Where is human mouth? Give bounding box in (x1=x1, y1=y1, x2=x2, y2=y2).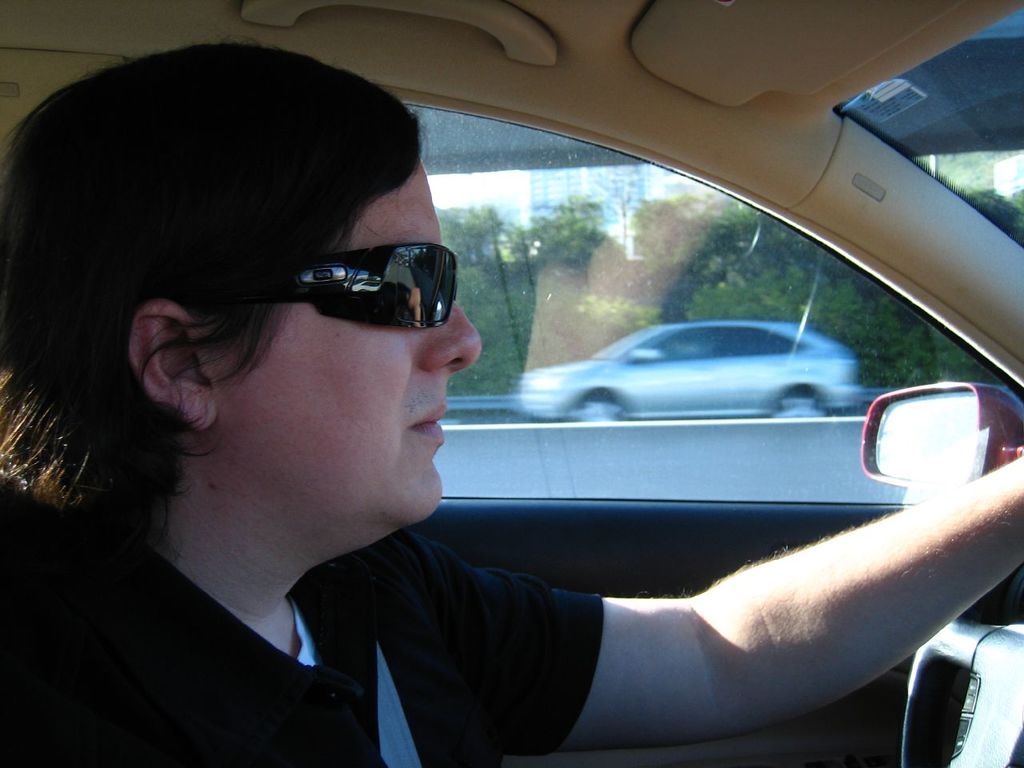
(x1=411, y1=406, x2=446, y2=445).
